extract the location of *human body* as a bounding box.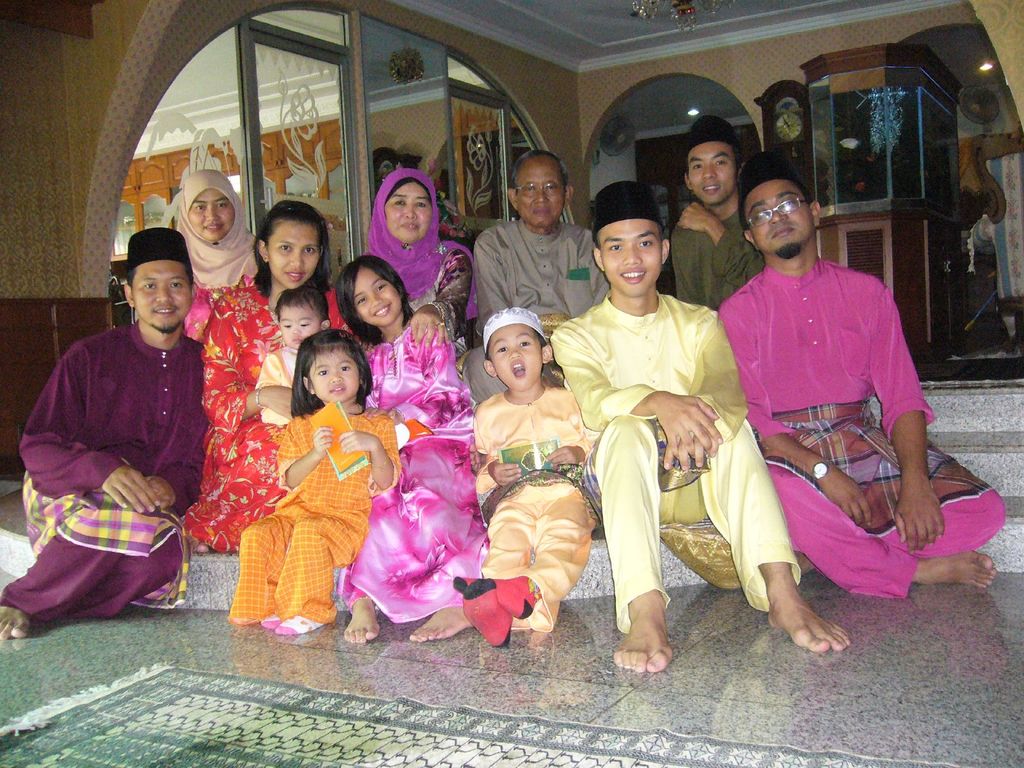
(x1=549, y1=166, x2=856, y2=672).
